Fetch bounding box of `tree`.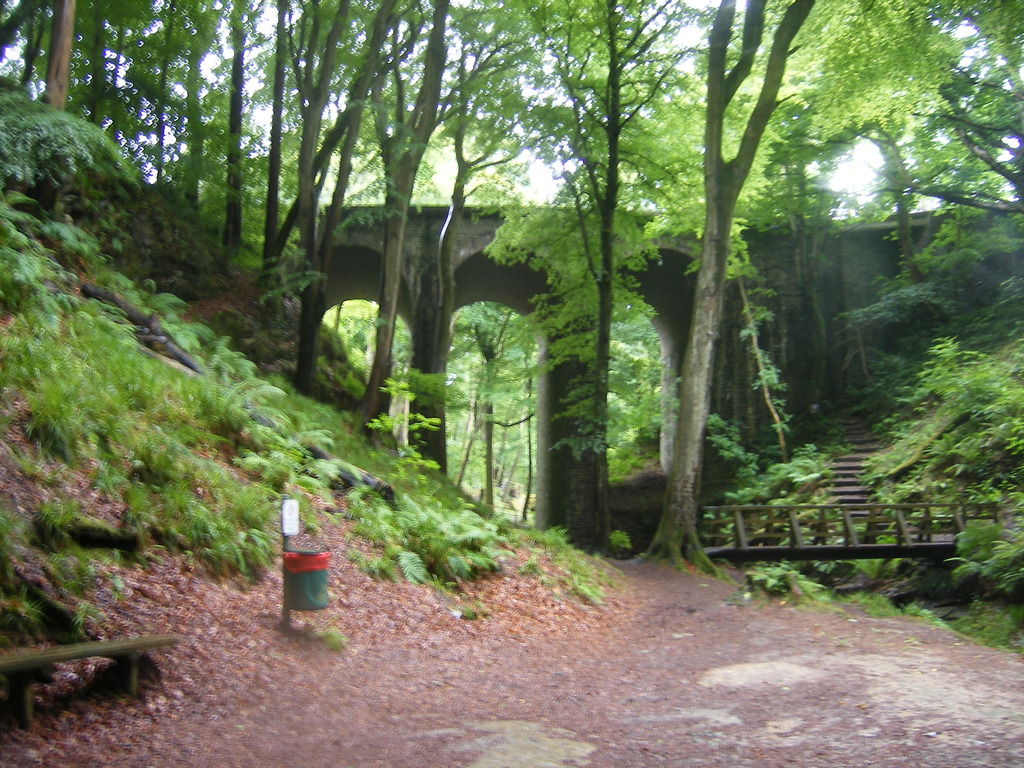
Bbox: [140, 0, 201, 191].
